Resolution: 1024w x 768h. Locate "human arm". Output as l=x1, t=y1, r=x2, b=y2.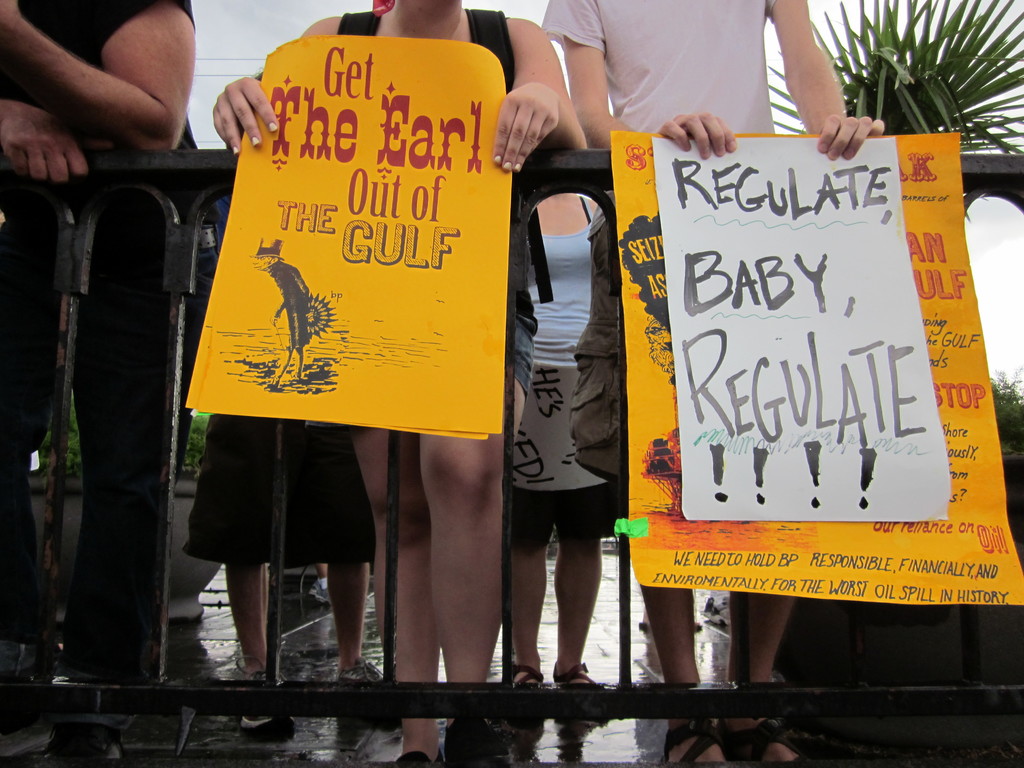
l=536, t=0, r=738, b=154.
